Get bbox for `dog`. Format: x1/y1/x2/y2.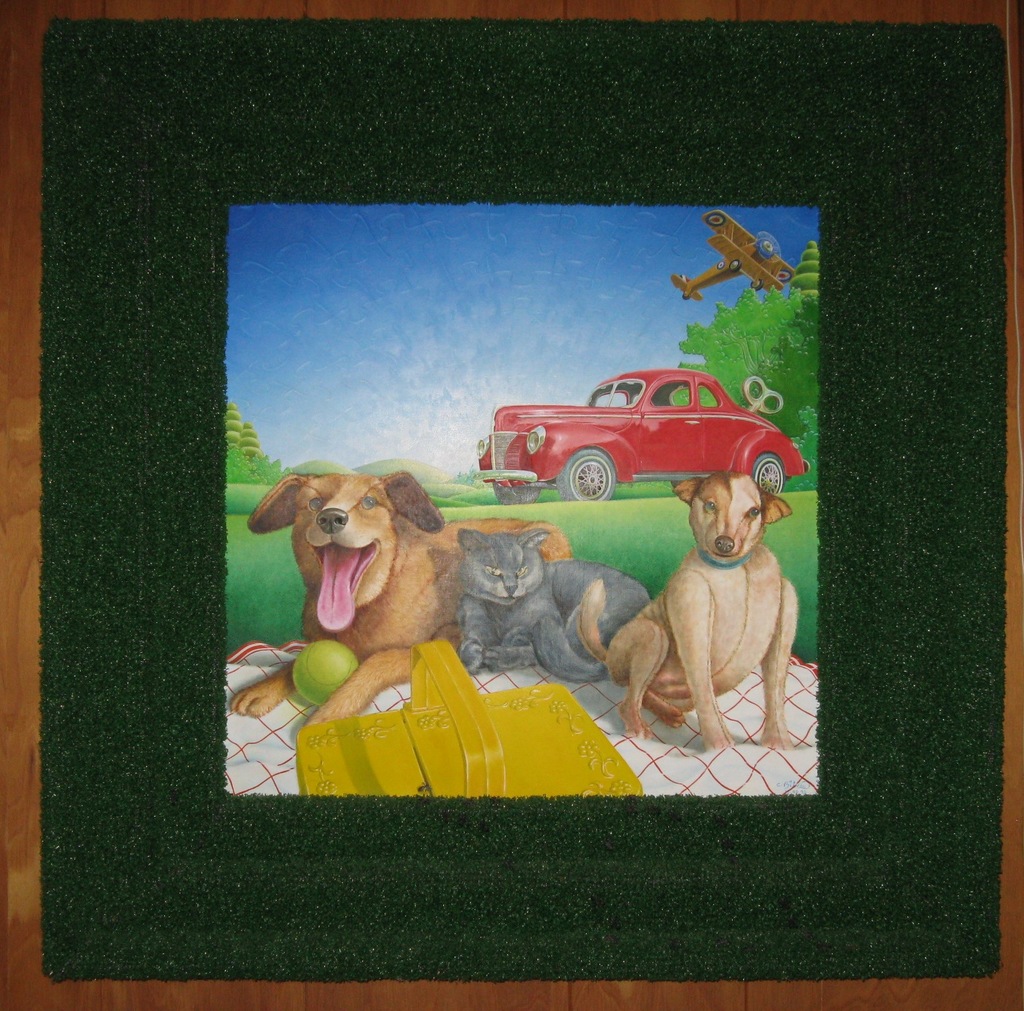
245/463/570/740.
